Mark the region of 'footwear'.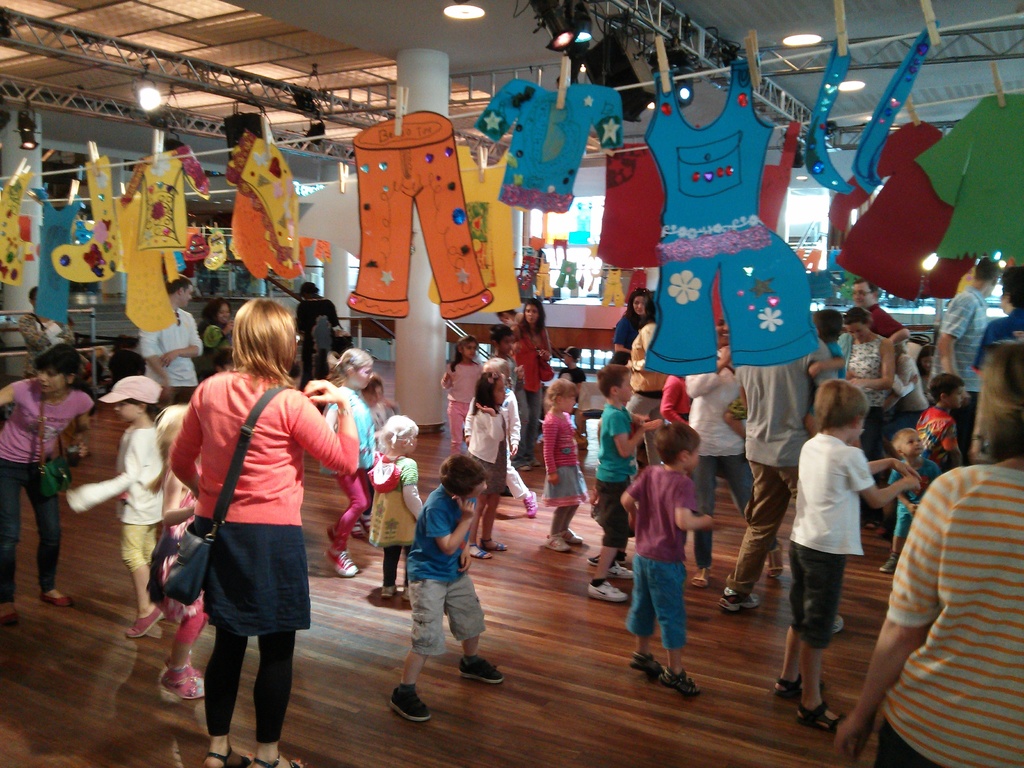
Region: <bbox>380, 582, 398, 596</bbox>.
